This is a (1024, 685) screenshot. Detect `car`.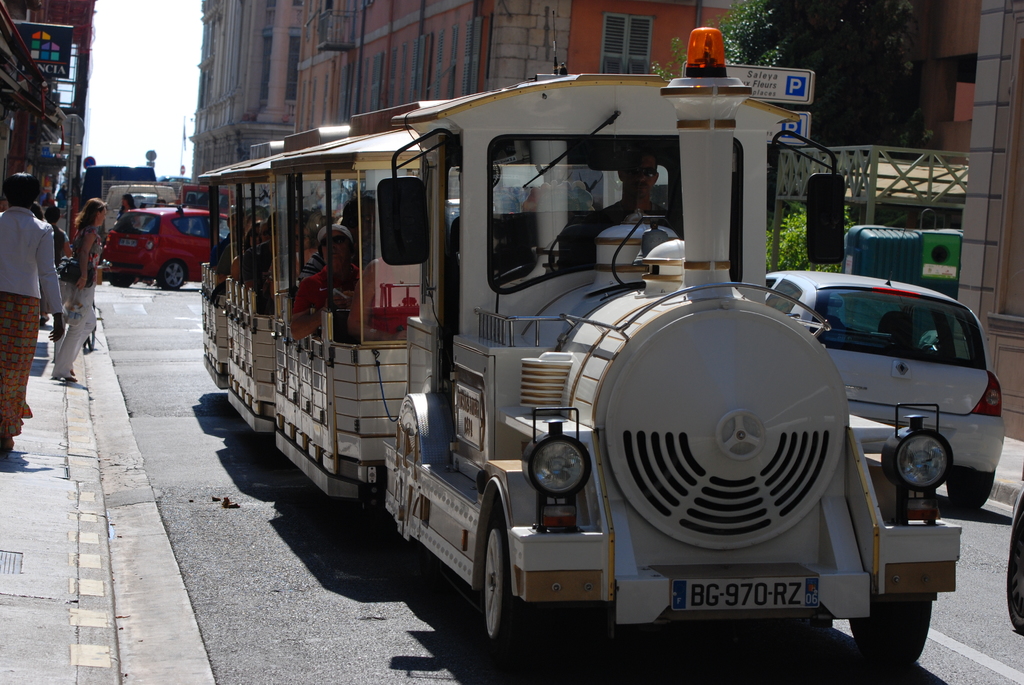
box(102, 203, 209, 292).
